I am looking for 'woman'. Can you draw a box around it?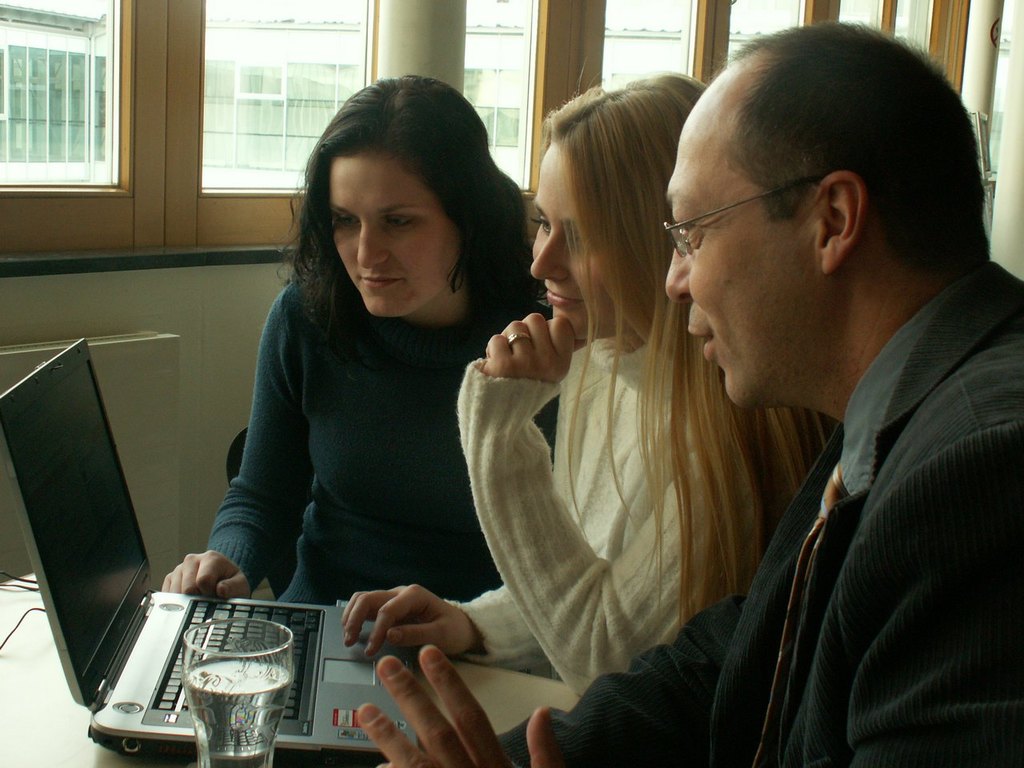
Sure, the bounding box is pyautogui.locateOnScreen(343, 66, 845, 697).
